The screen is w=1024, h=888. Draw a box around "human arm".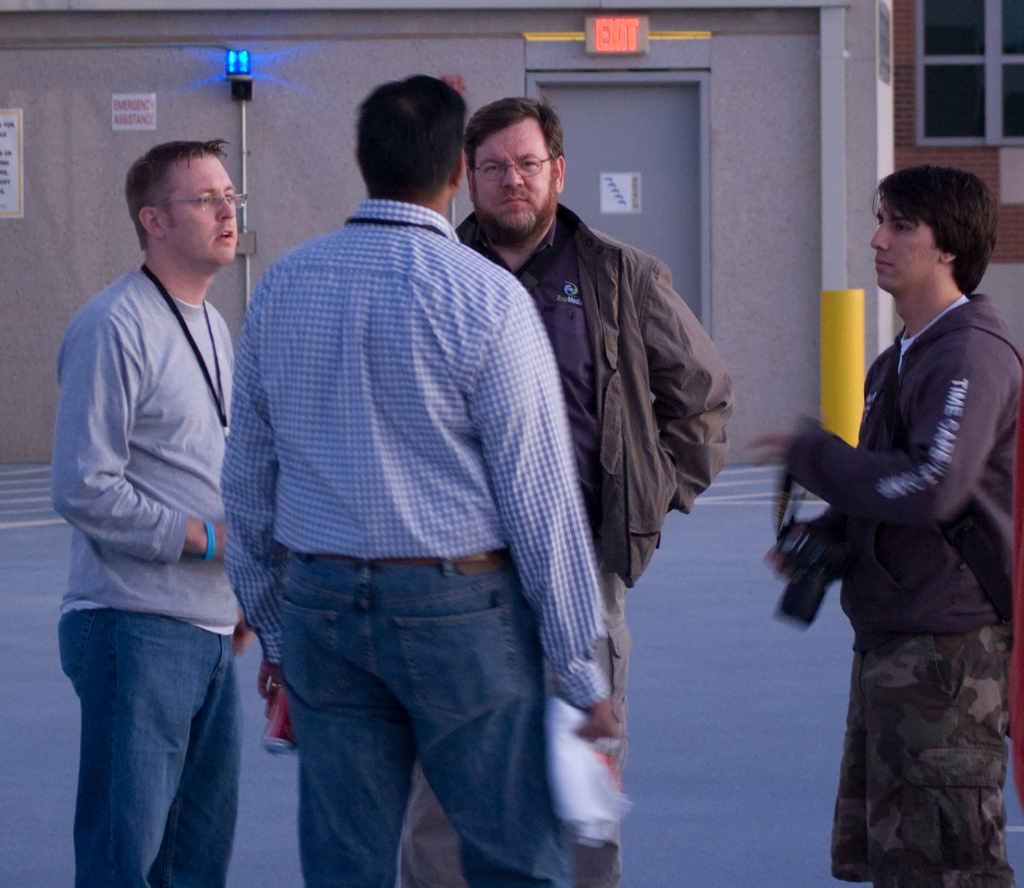
region(760, 517, 846, 589).
